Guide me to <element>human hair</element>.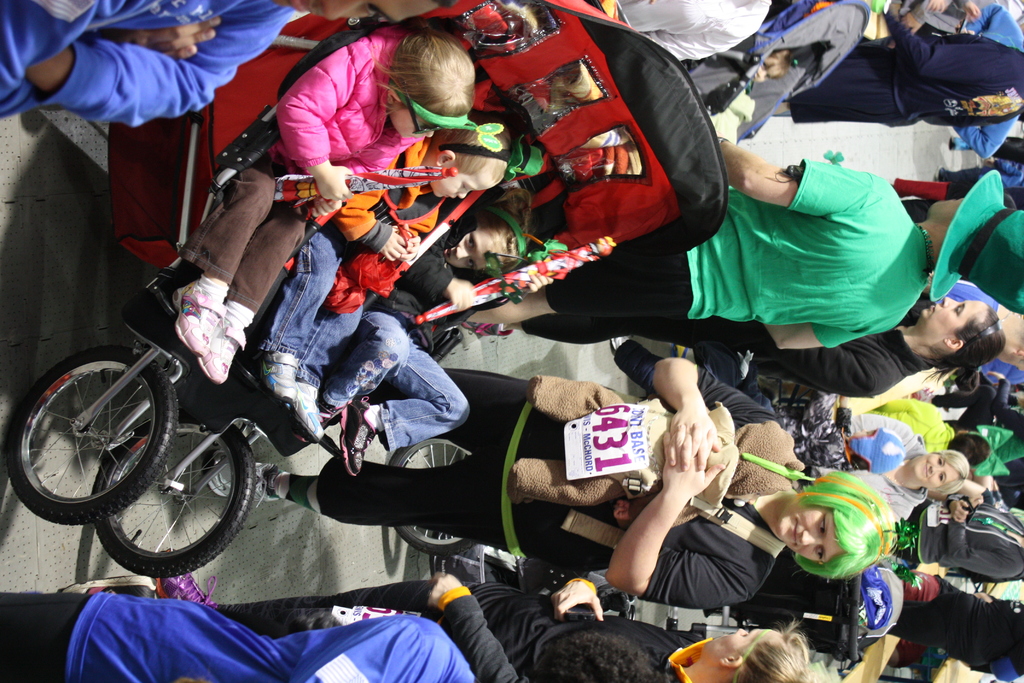
Guidance: locate(436, 128, 515, 172).
